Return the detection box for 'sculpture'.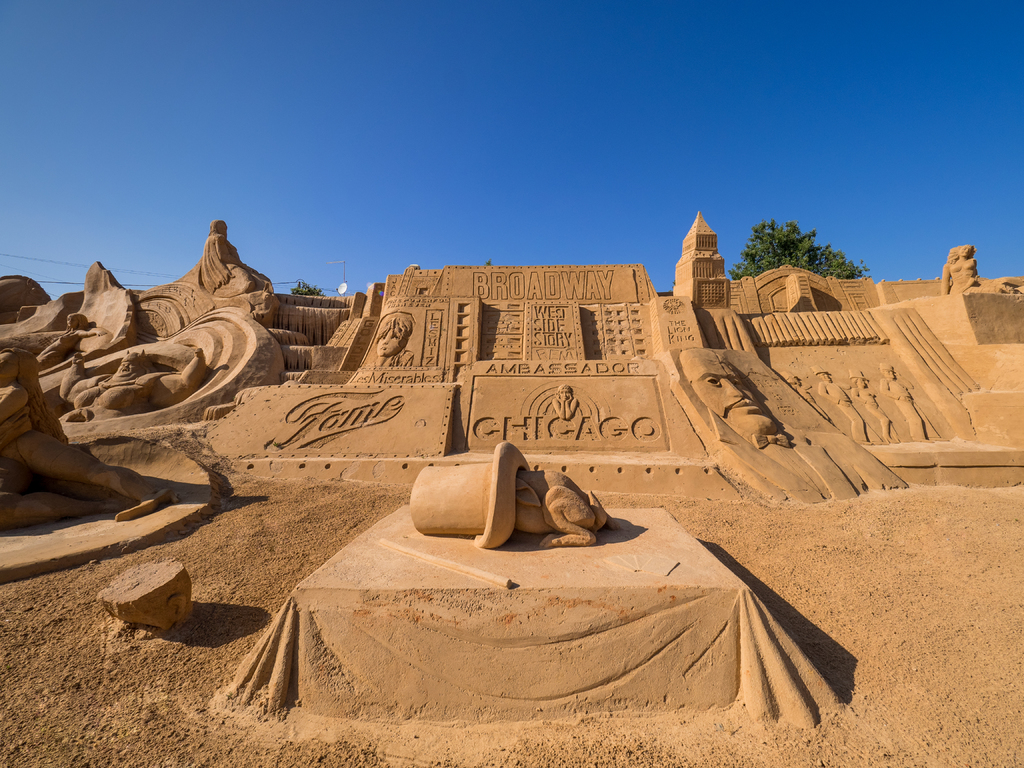
box(49, 350, 213, 419).
